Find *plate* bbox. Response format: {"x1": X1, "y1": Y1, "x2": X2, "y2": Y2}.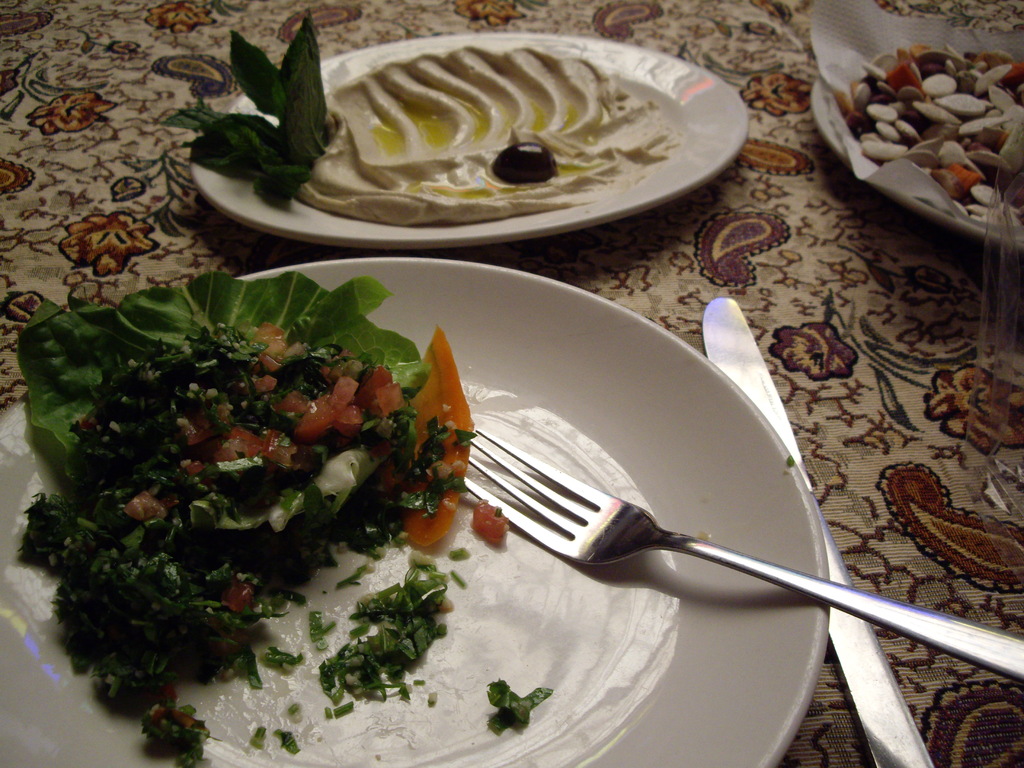
{"x1": 0, "y1": 261, "x2": 834, "y2": 767}.
